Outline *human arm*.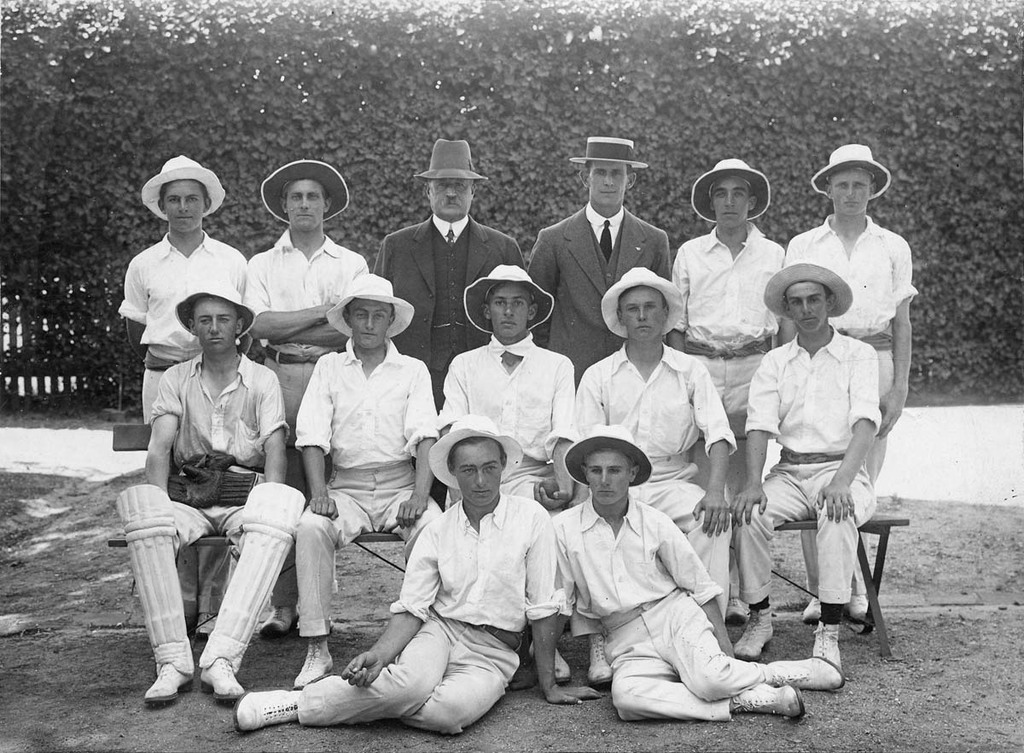
Outline: [538,352,581,510].
